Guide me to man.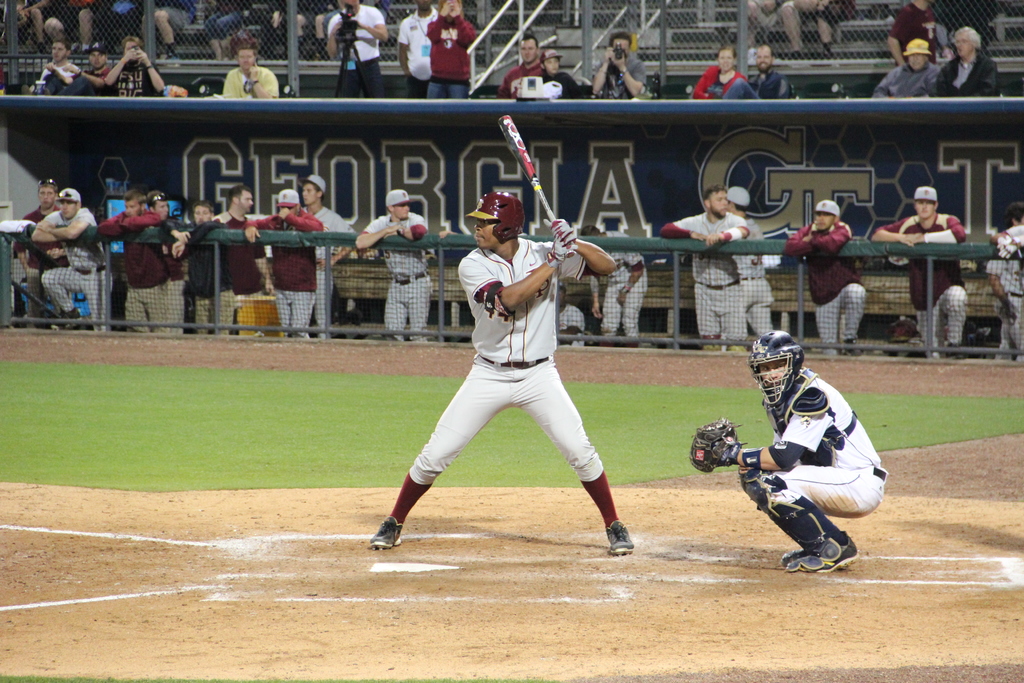
Guidance: 97:189:163:331.
